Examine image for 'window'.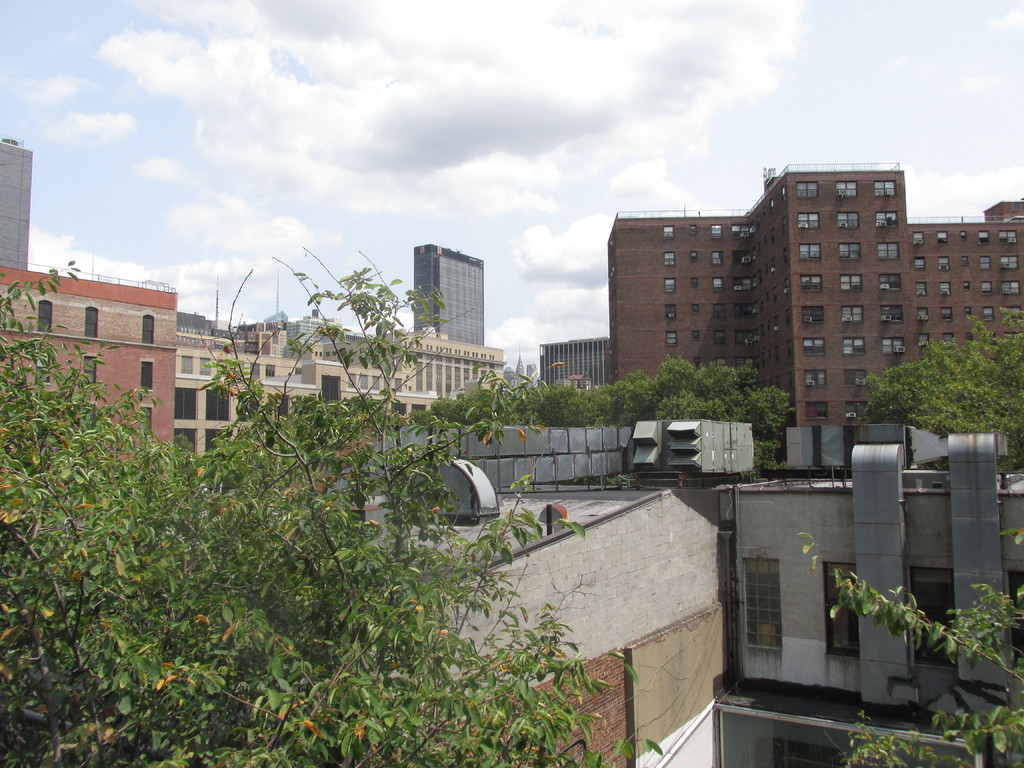
Examination result: 712, 250, 723, 266.
